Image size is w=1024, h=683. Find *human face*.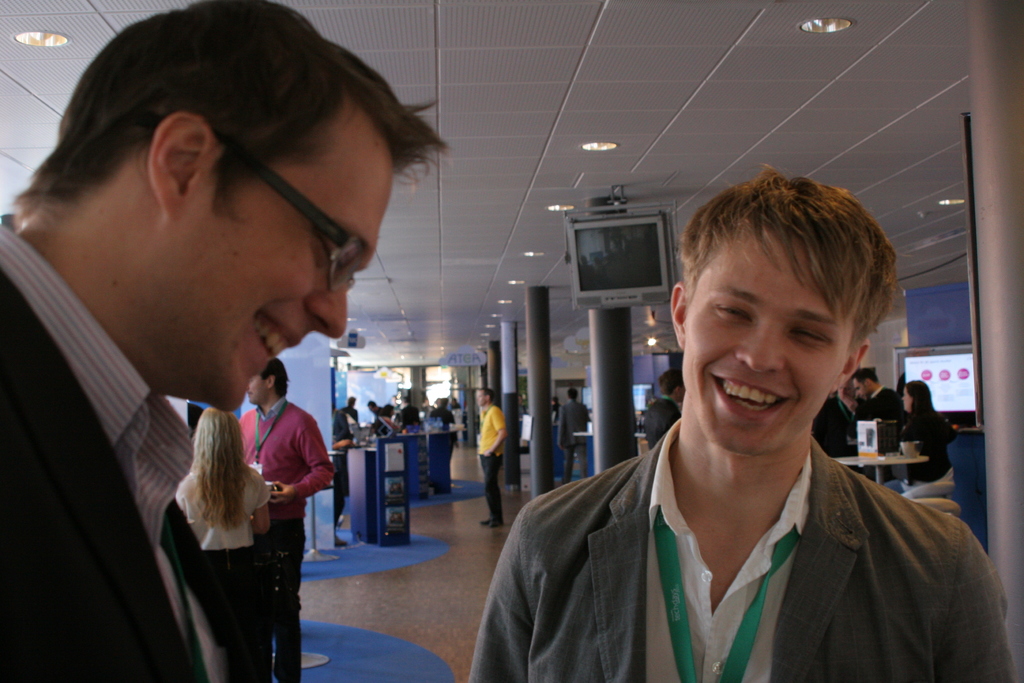
detection(856, 381, 871, 397).
